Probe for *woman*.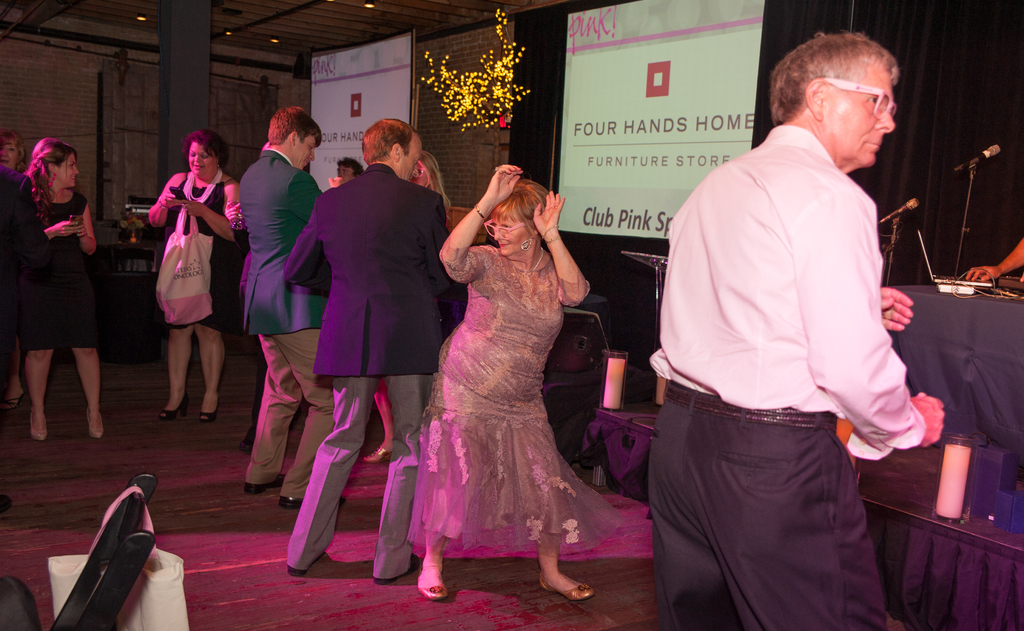
Probe result: detection(396, 161, 628, 603).
